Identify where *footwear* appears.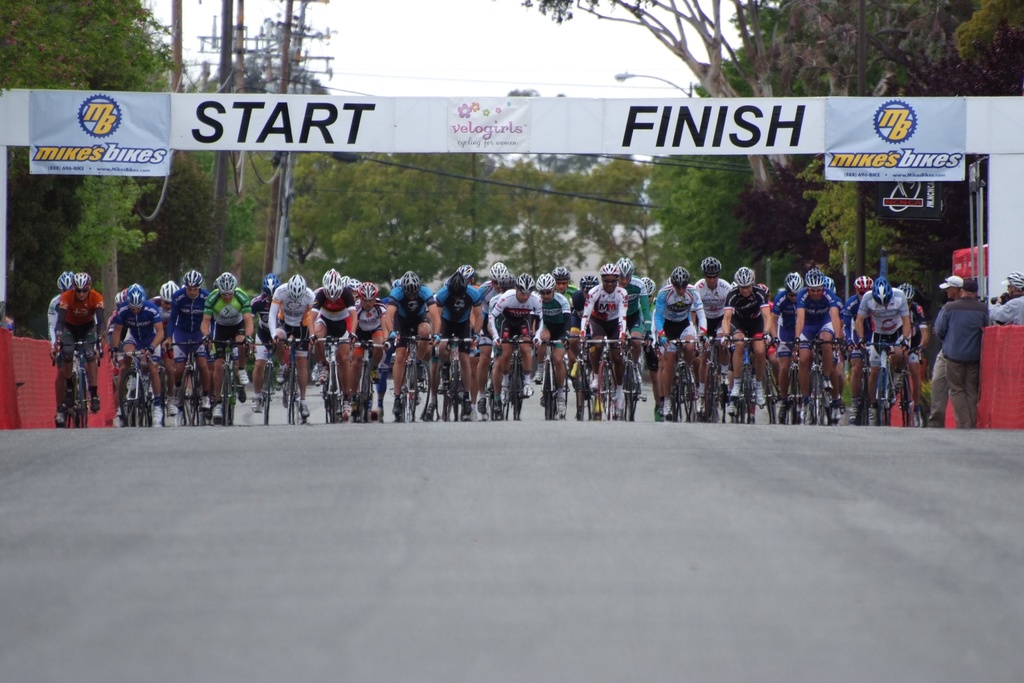
Appears at [x1=165, y1=397, x2=179, y2=415].
